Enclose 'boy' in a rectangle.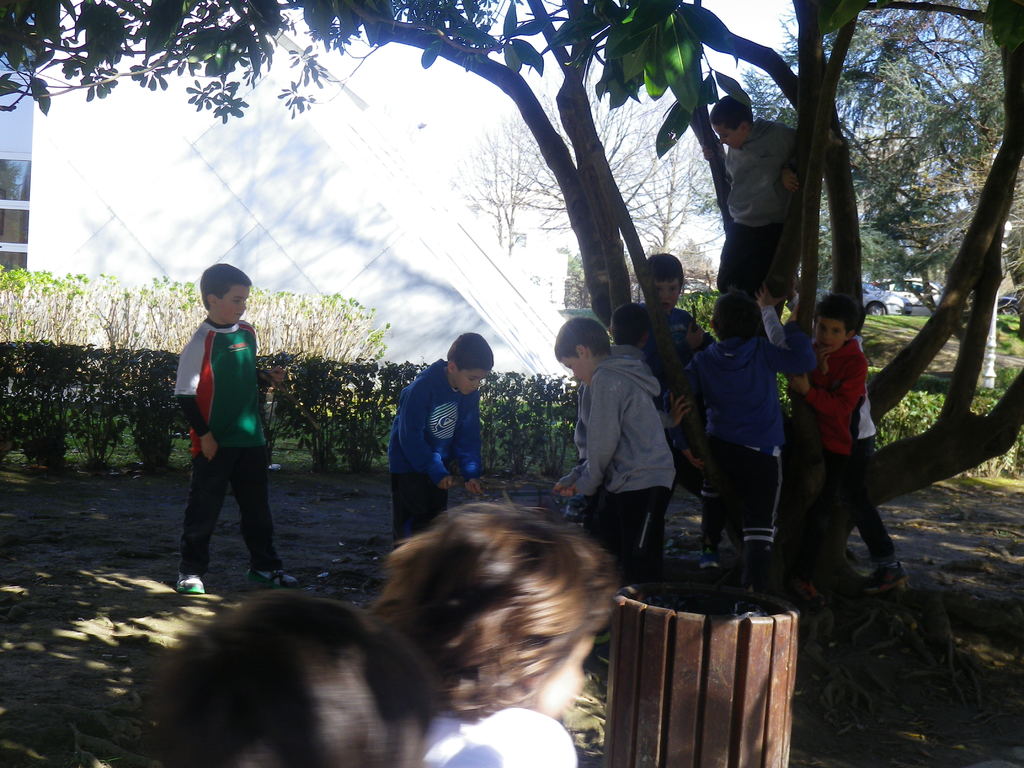
(385,332,494,554).
